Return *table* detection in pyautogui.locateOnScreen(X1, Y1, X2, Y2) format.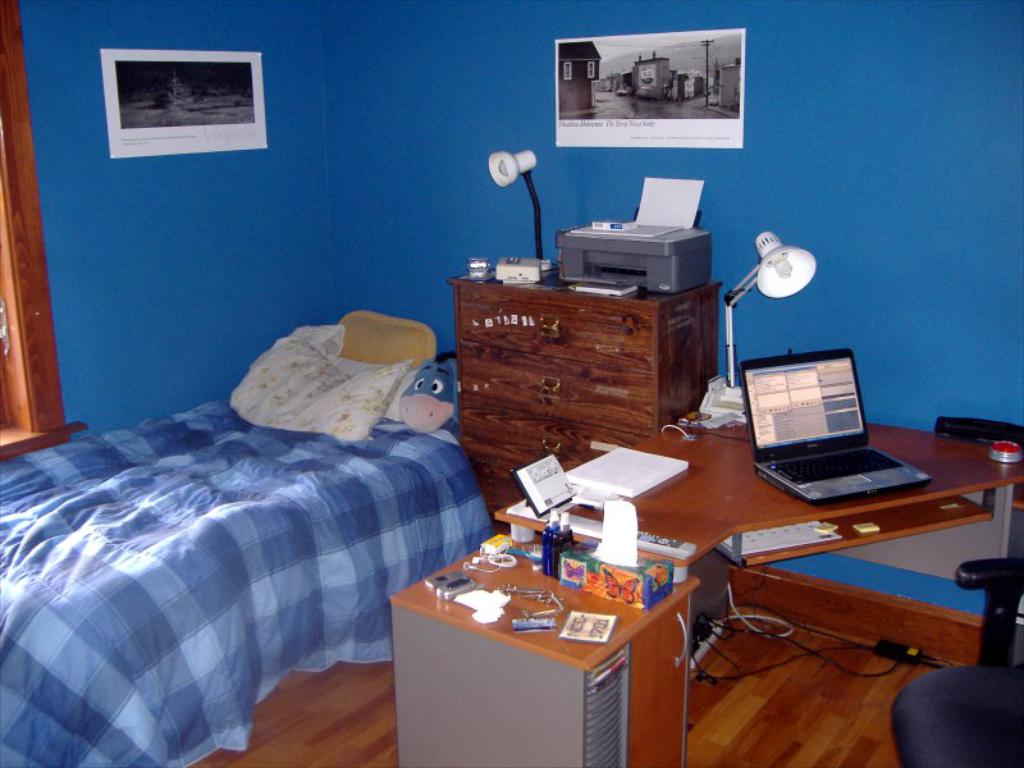
pyautogui.locateOnScreen(490, 399, 1018, 672).
